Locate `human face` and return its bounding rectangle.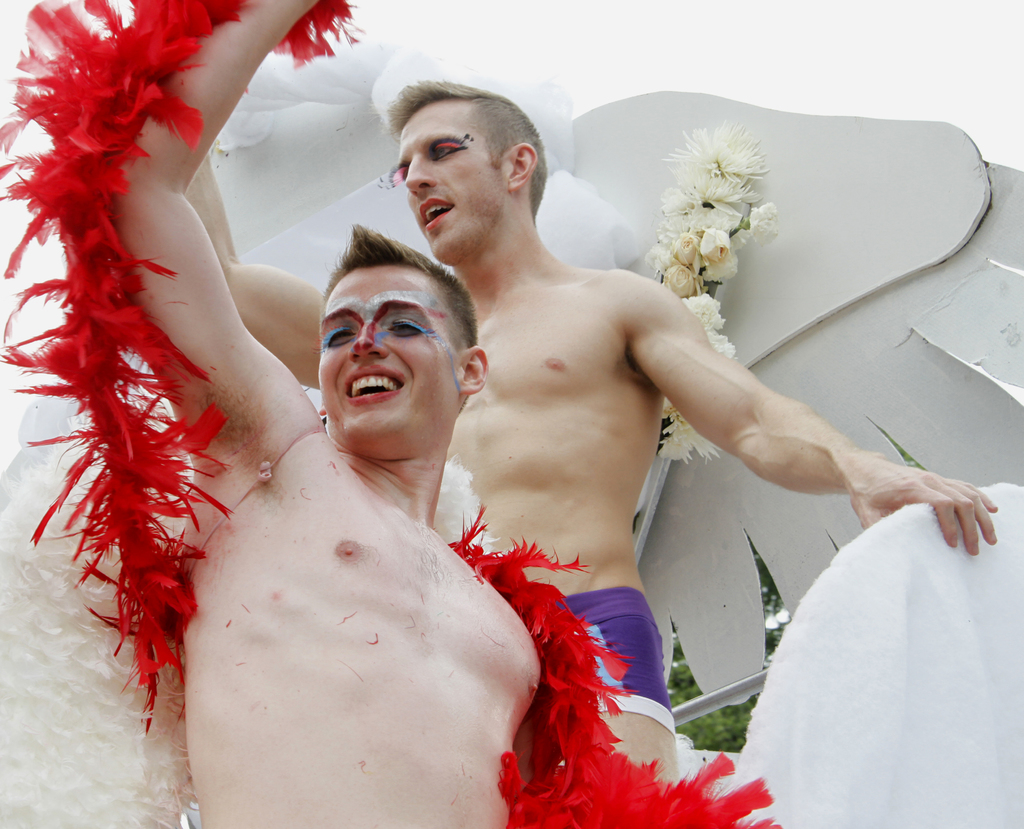
select_region(322, 262, 465, 442).
